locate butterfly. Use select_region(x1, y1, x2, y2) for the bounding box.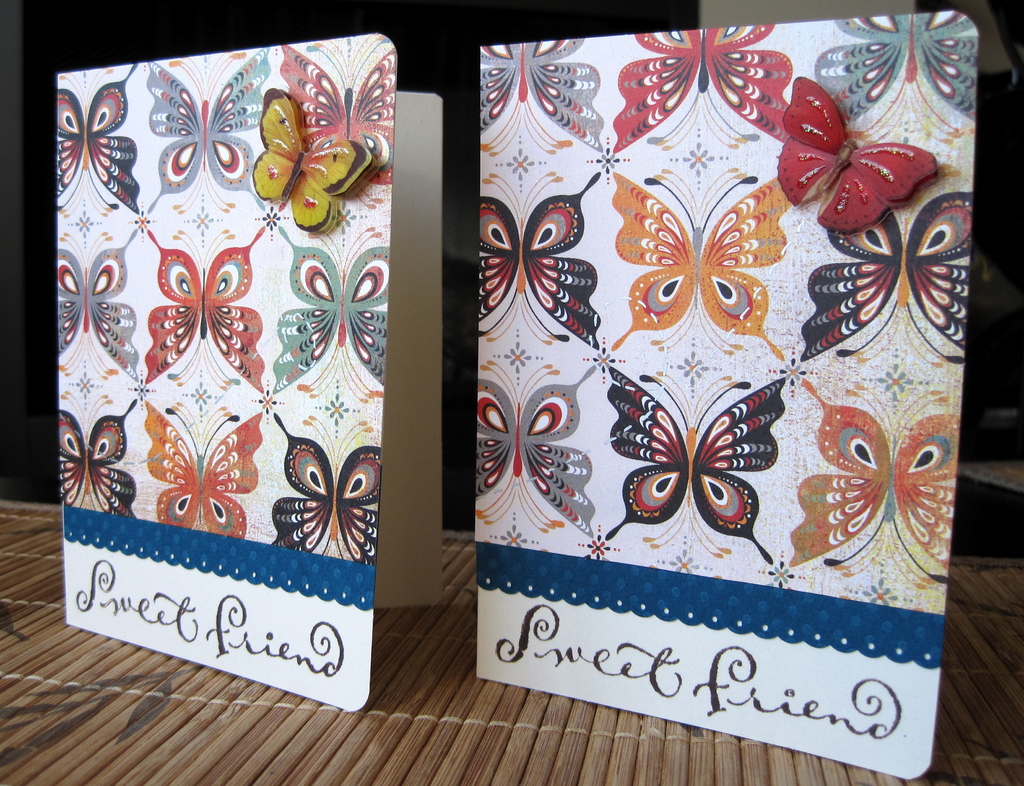
select_region(145, 224, 264, 393).
